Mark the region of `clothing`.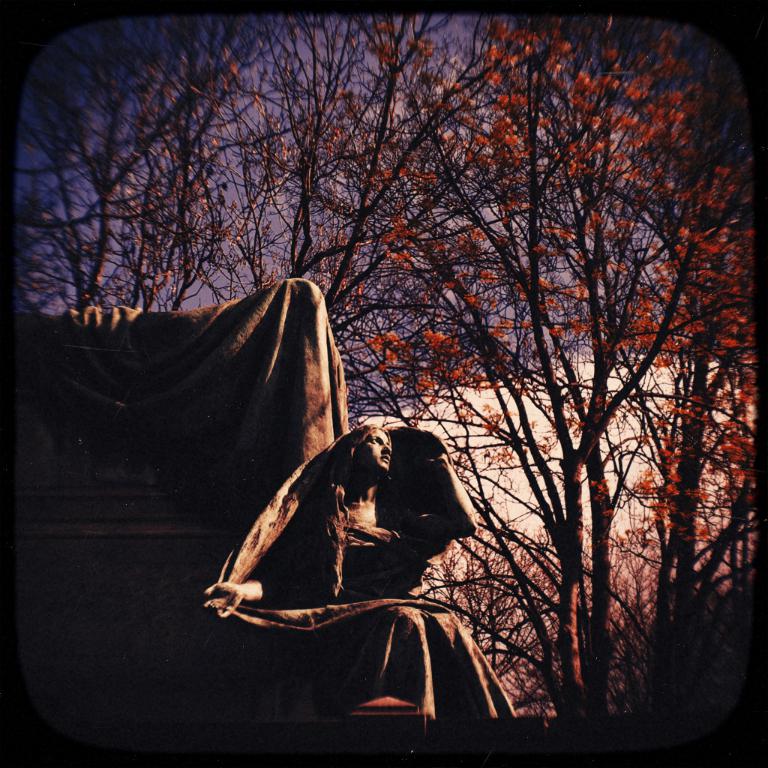
Region: (left=208, top=425, right=520, bottom=714).
